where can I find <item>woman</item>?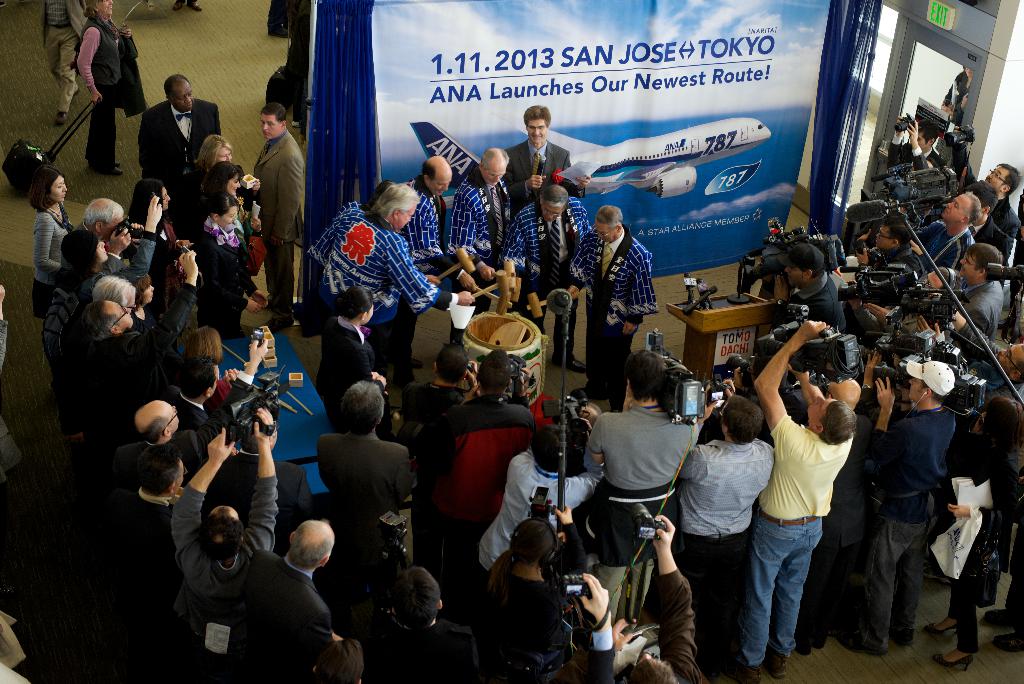
You can find it at detection(181, 325, 240, 398).
